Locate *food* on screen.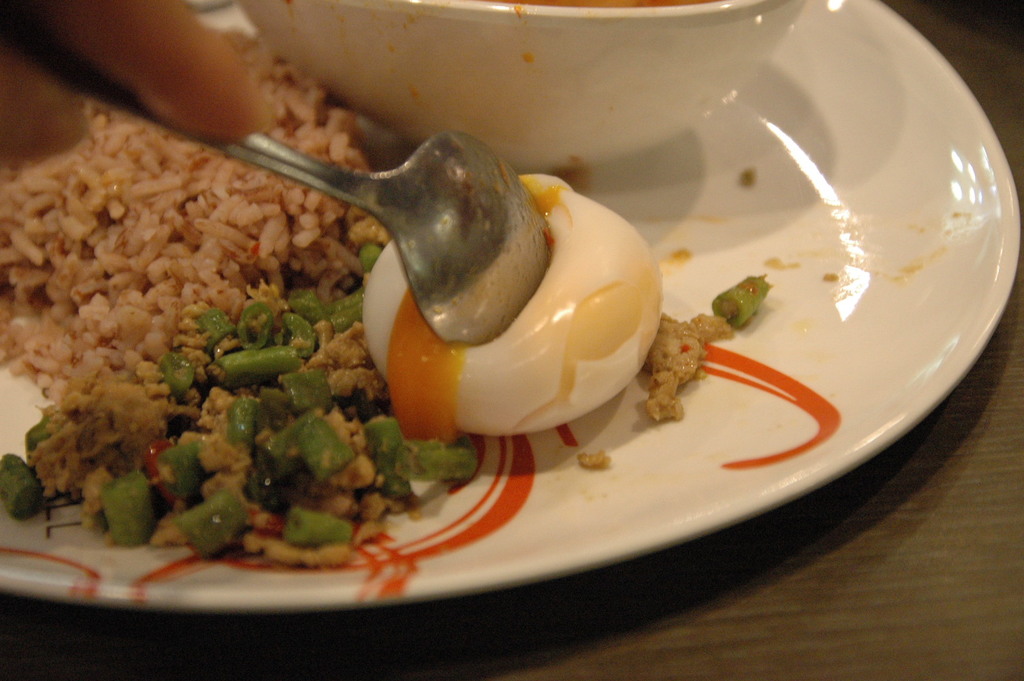
On screen at crop(708, 271, 773, 328).
